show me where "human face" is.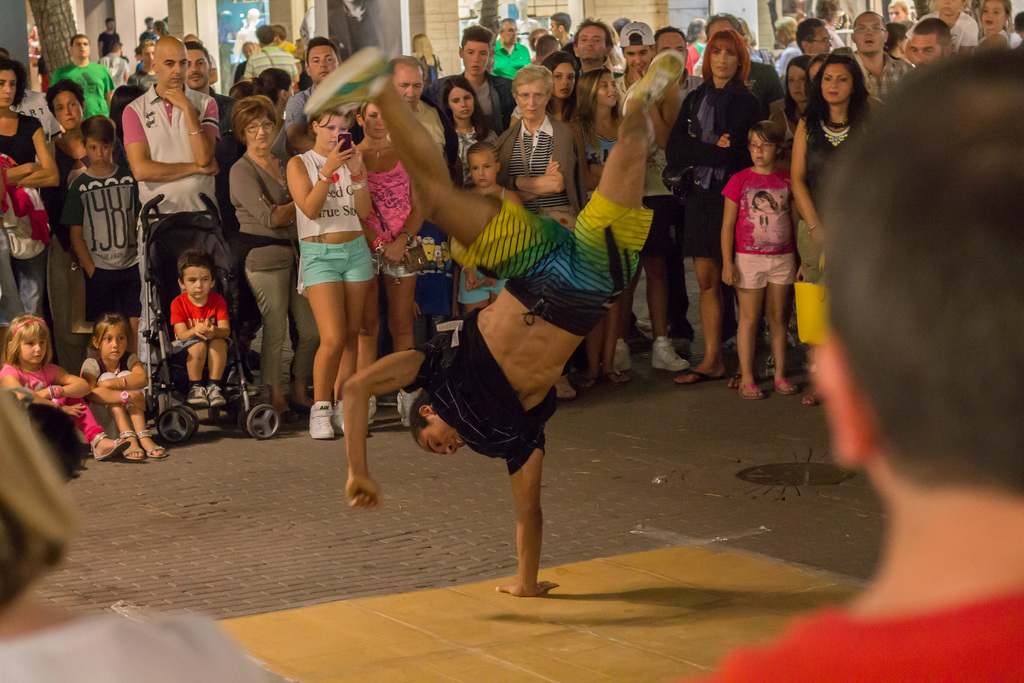
"human face" is at (463, 43, 489, 71).
